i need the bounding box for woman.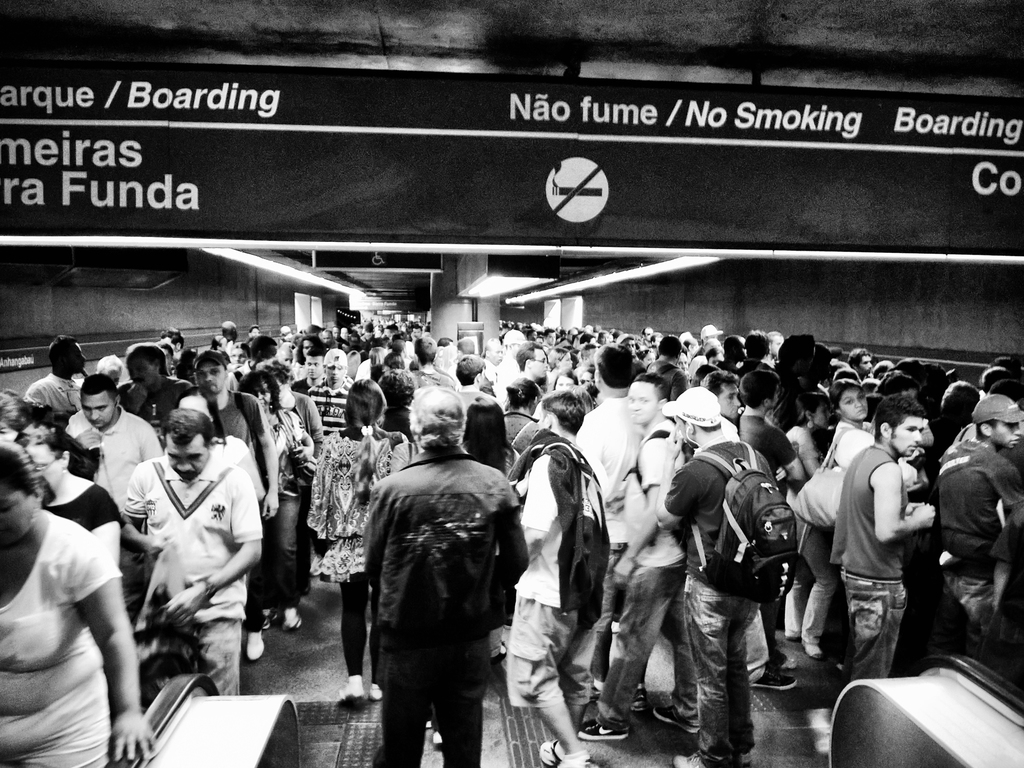
Here it is: (0,439,154,767).
